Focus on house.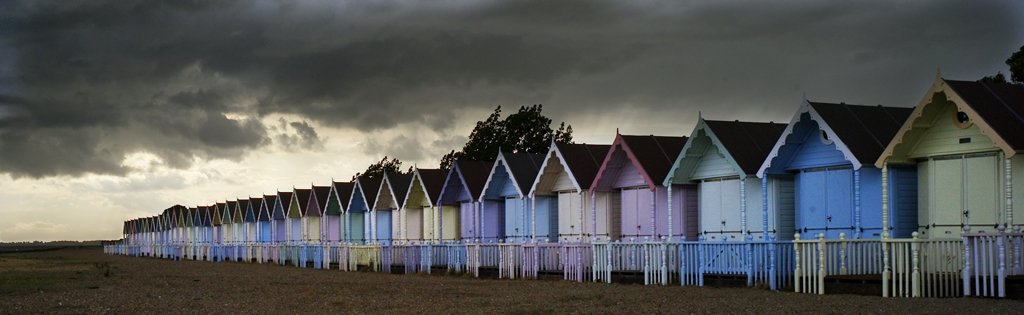
Focused at 277/192/300/263.
